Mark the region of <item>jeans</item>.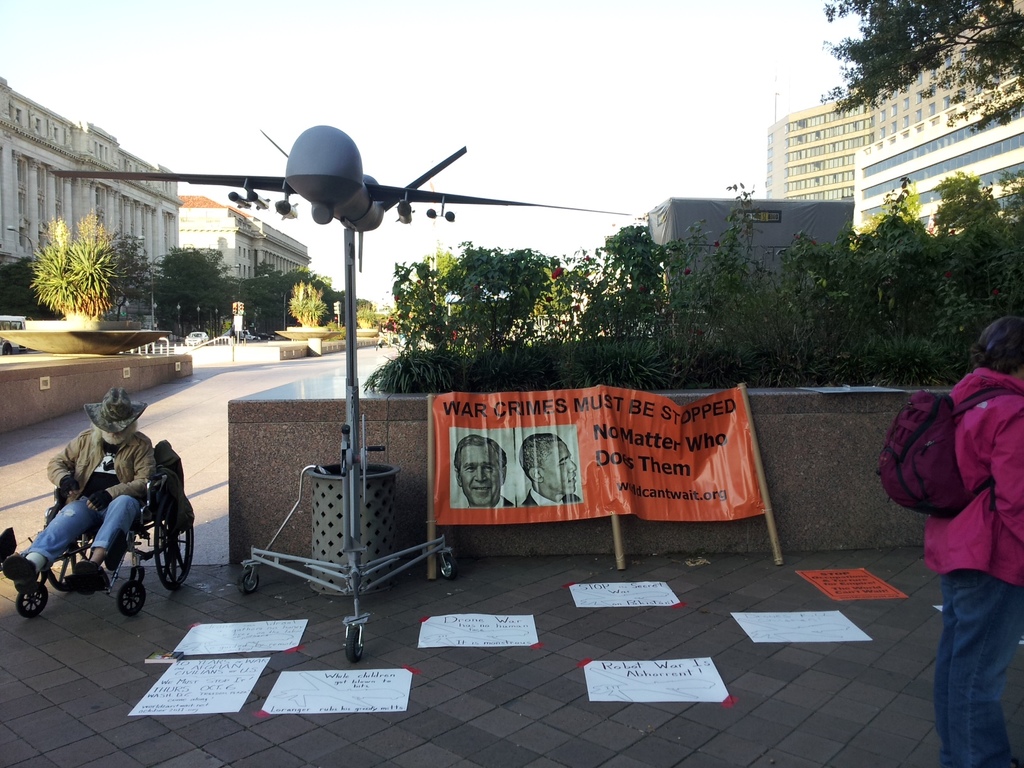
Region: locate(20, 492, 145, 566).
